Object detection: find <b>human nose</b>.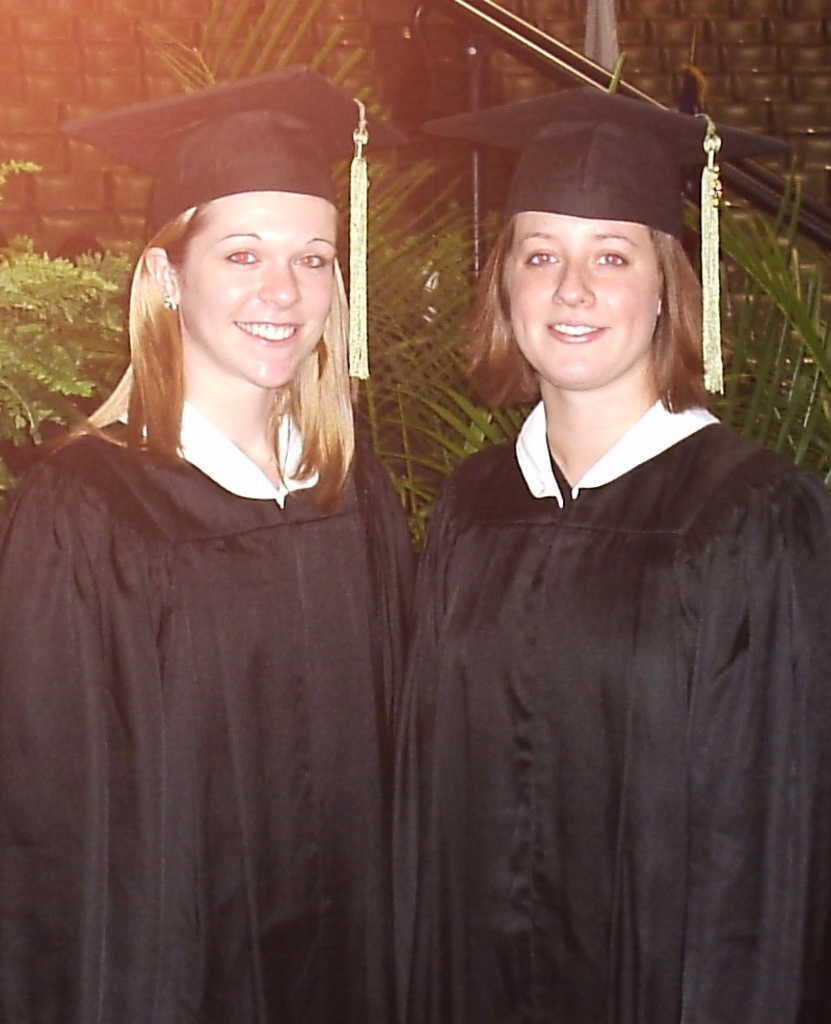
box=[254, 260, 309, 314].
